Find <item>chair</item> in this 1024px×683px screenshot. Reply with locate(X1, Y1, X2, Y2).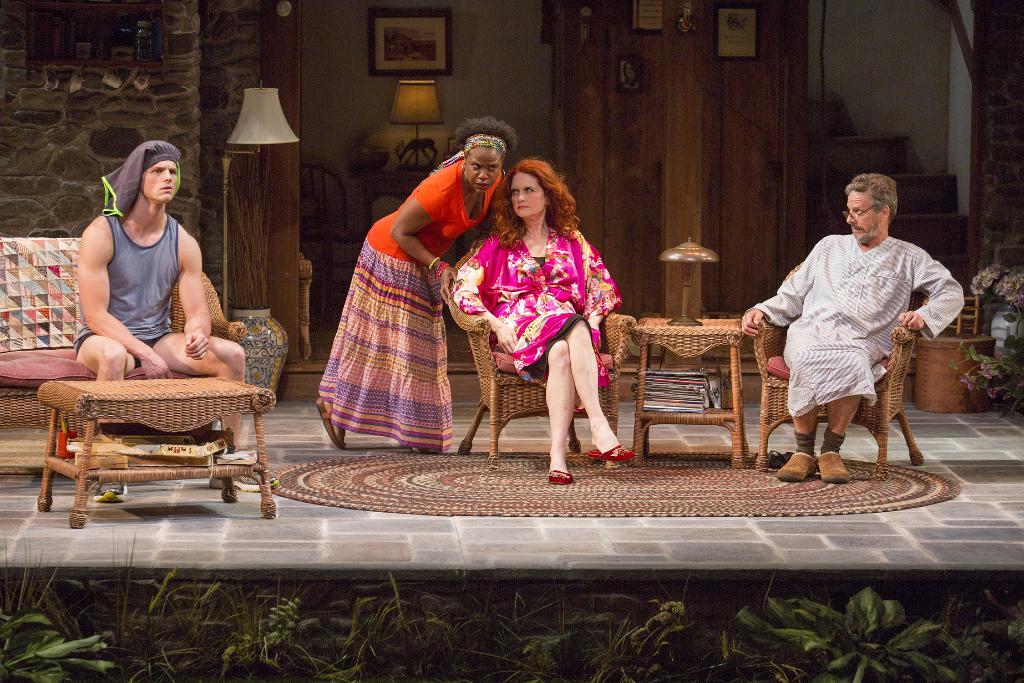
locate(746, 258, 930, 483).
